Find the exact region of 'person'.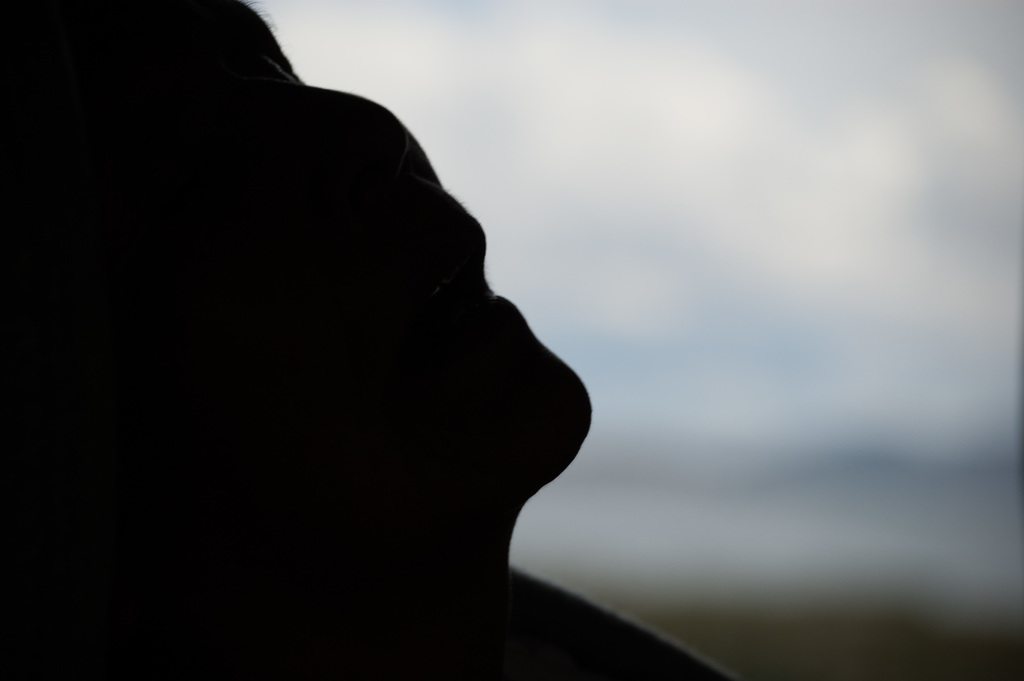
Exact region: detection(0, 0, 750, 680).
